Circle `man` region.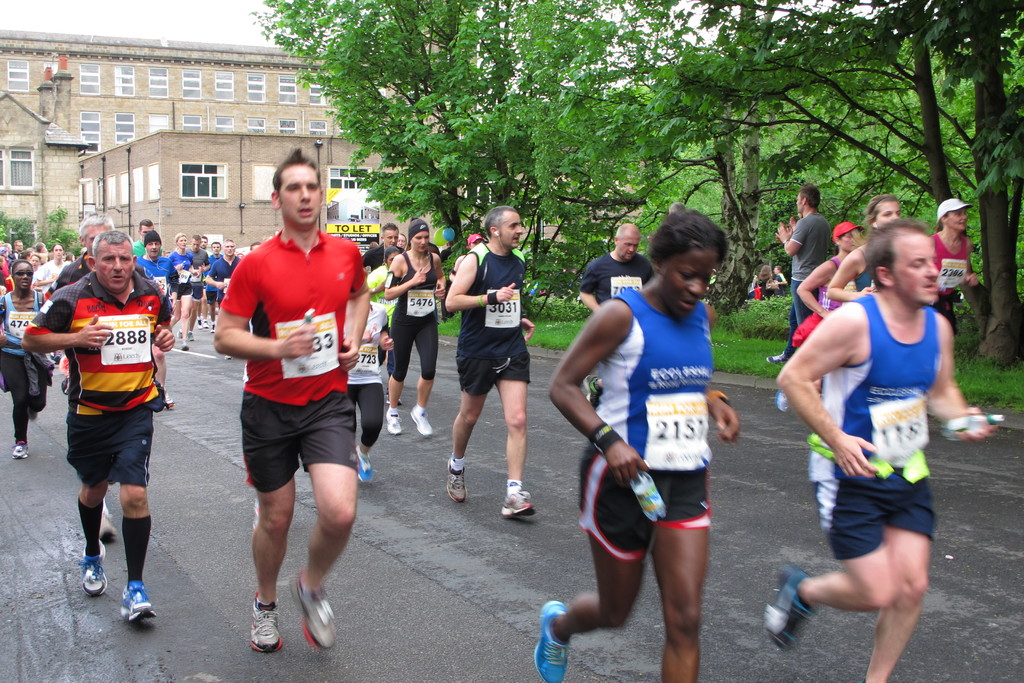
Region: <region>196, 233, 212, 329</region>.
